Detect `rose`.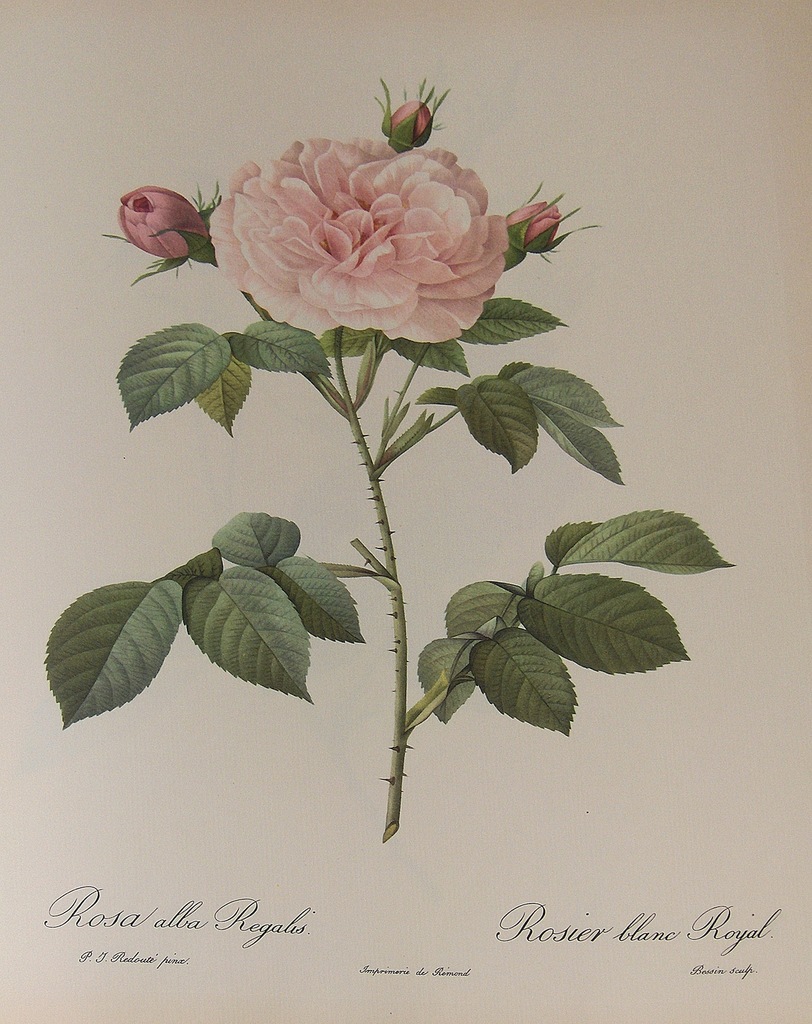
Detected at rect(499, 200, 564, 255).
